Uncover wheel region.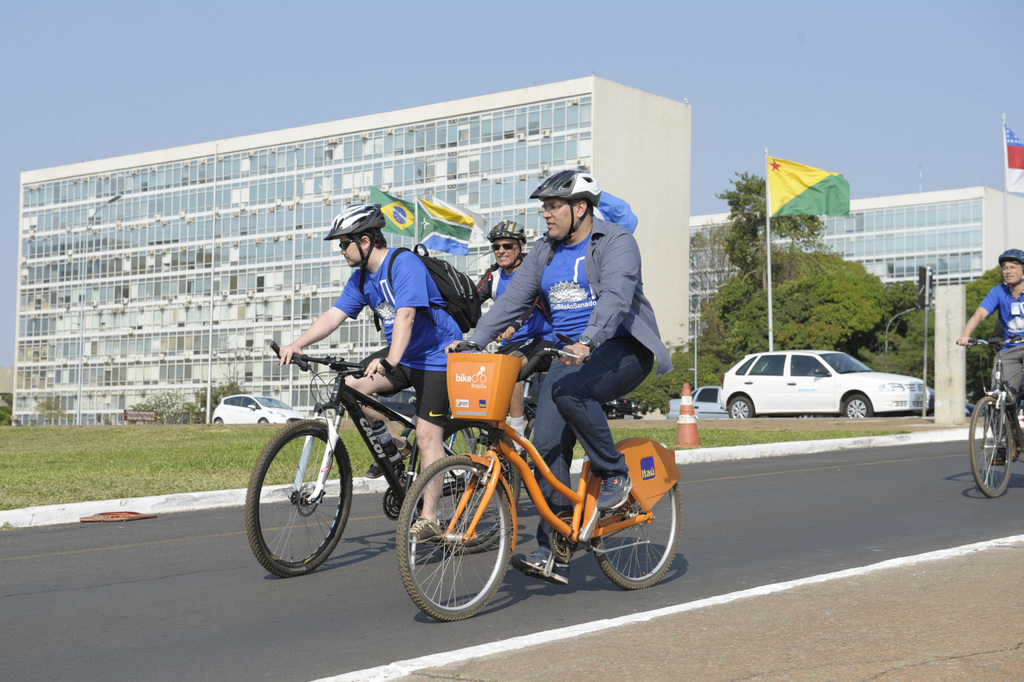
Uncovered: box=[844, 394, 870, 419].
